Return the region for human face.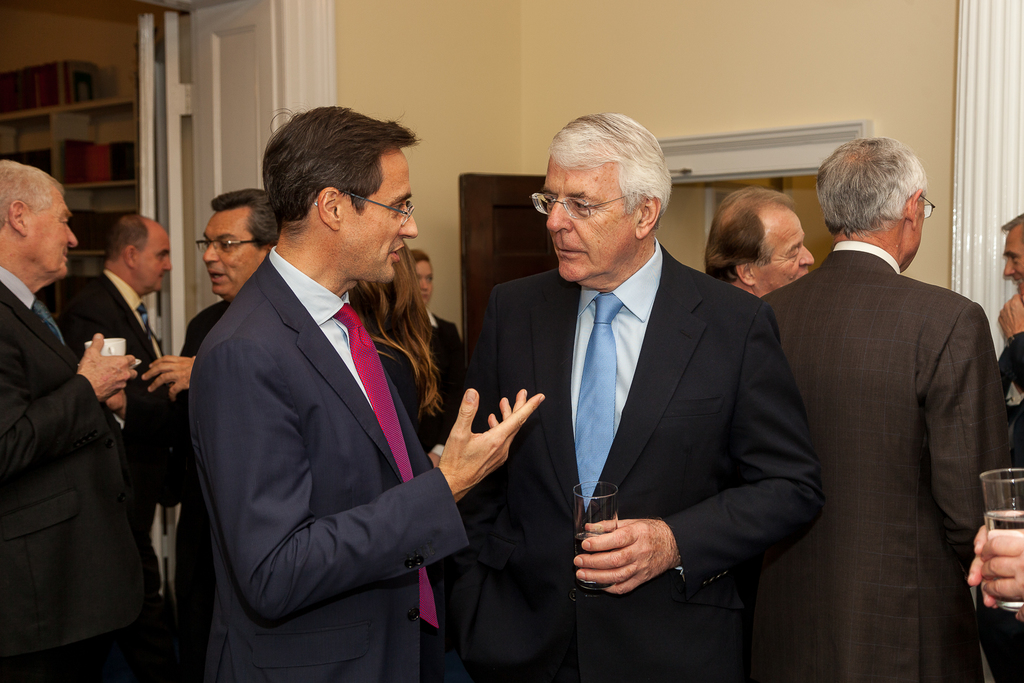
select_region(540, 160, 636, 277).
